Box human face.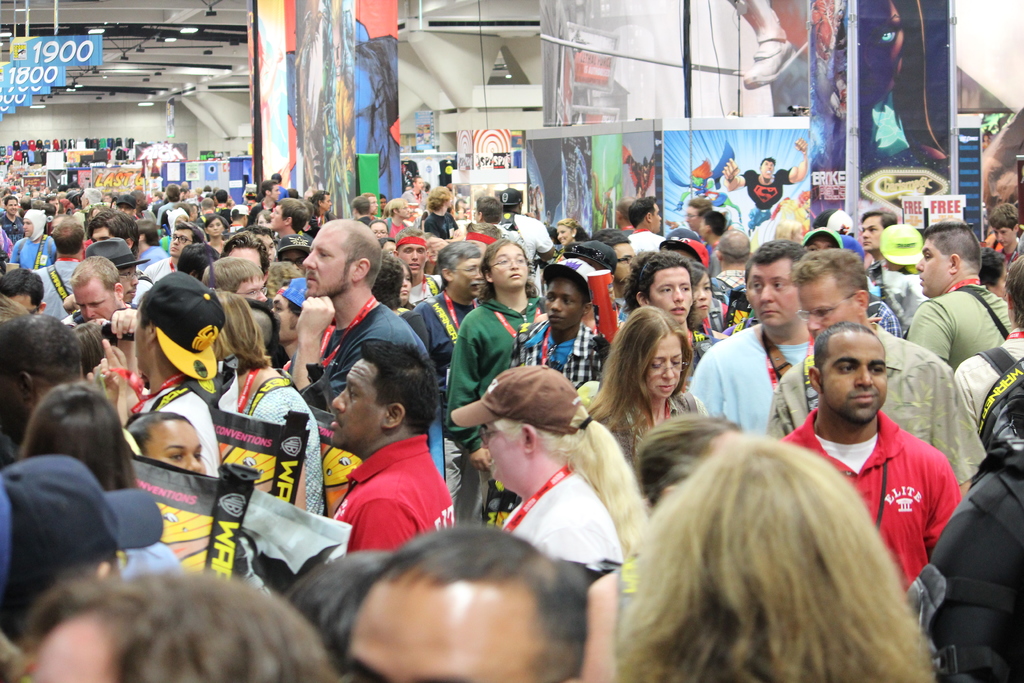
{"x1": 74, "y1": 277, "x2": 123, "y2": 314}.
